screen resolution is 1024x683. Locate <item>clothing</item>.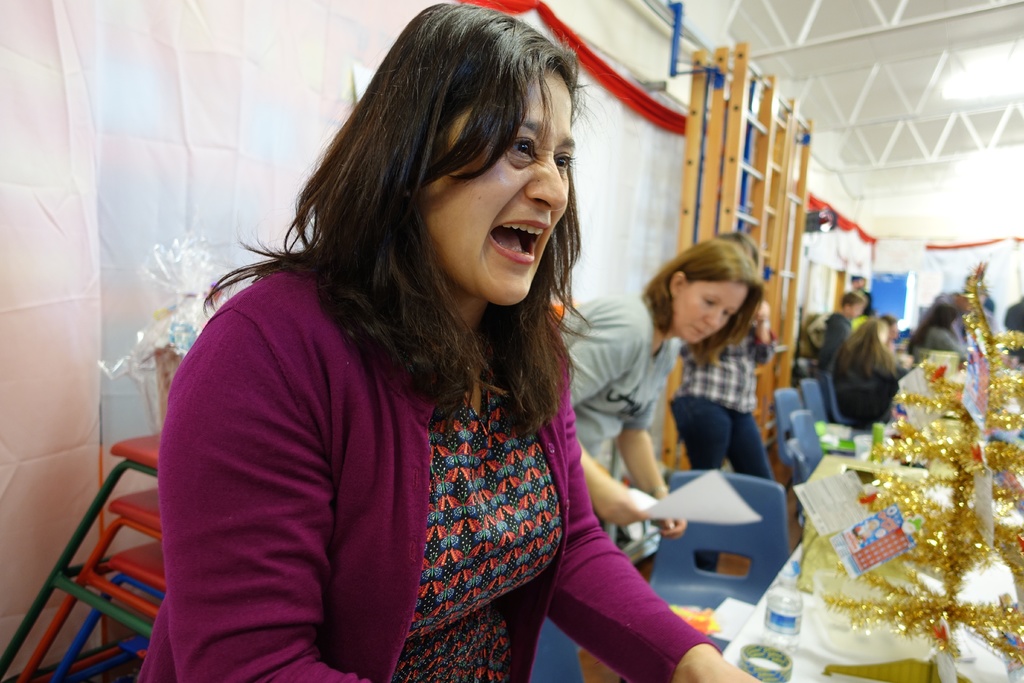
region(835, 360, 897, 422).
